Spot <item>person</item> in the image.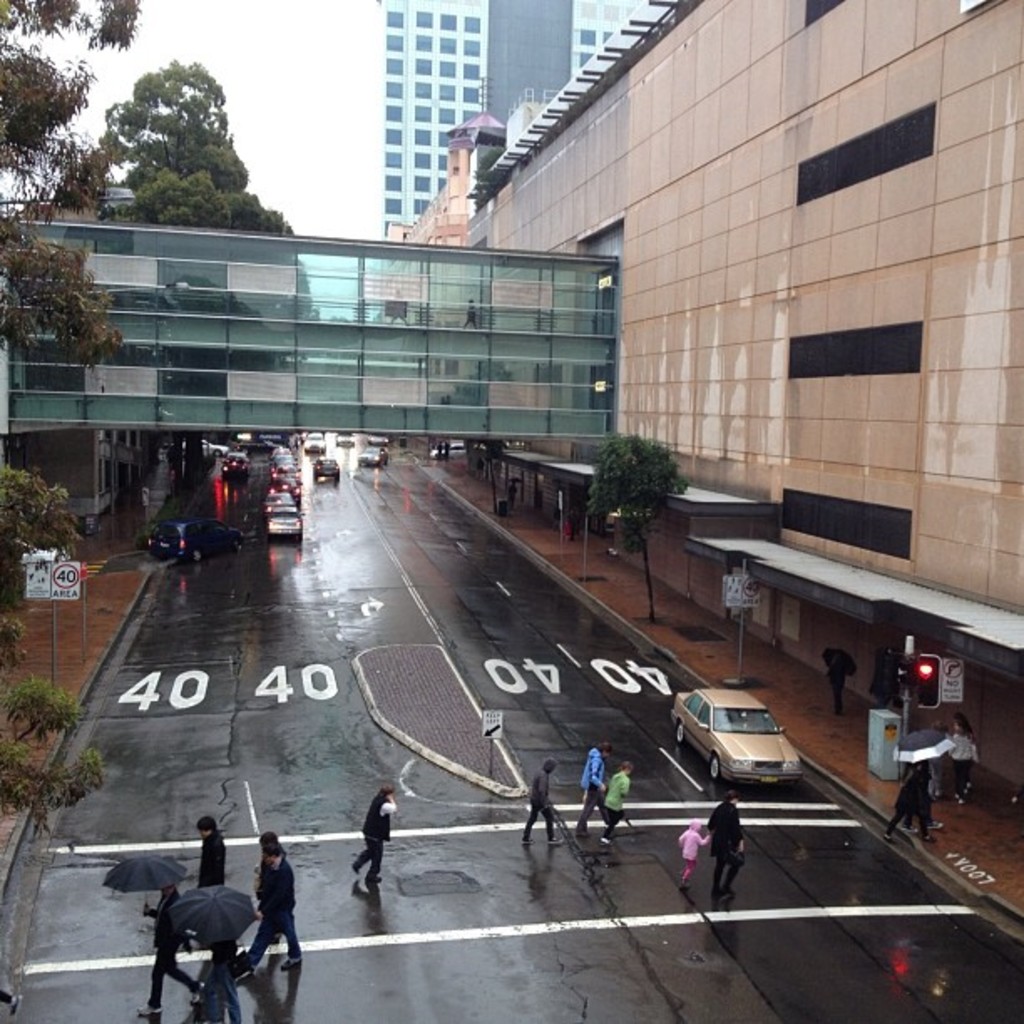
<item>person</item> found at detection(883, 768, 940, 845).
